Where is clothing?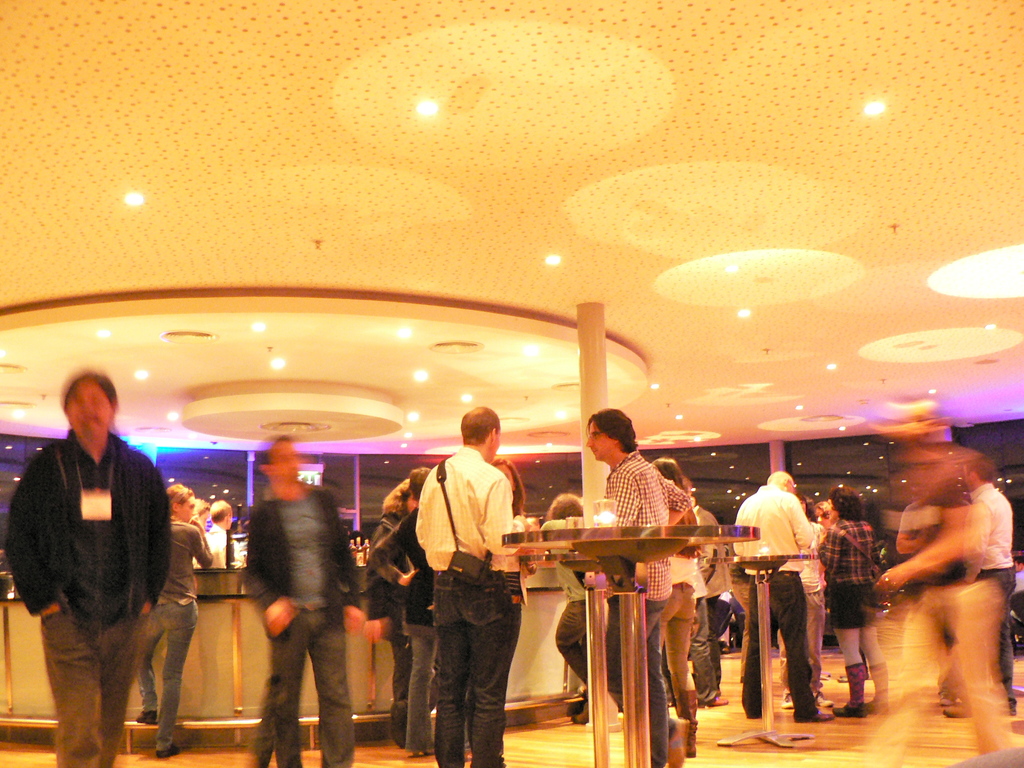
select_region(555, 593, 618, 719).
